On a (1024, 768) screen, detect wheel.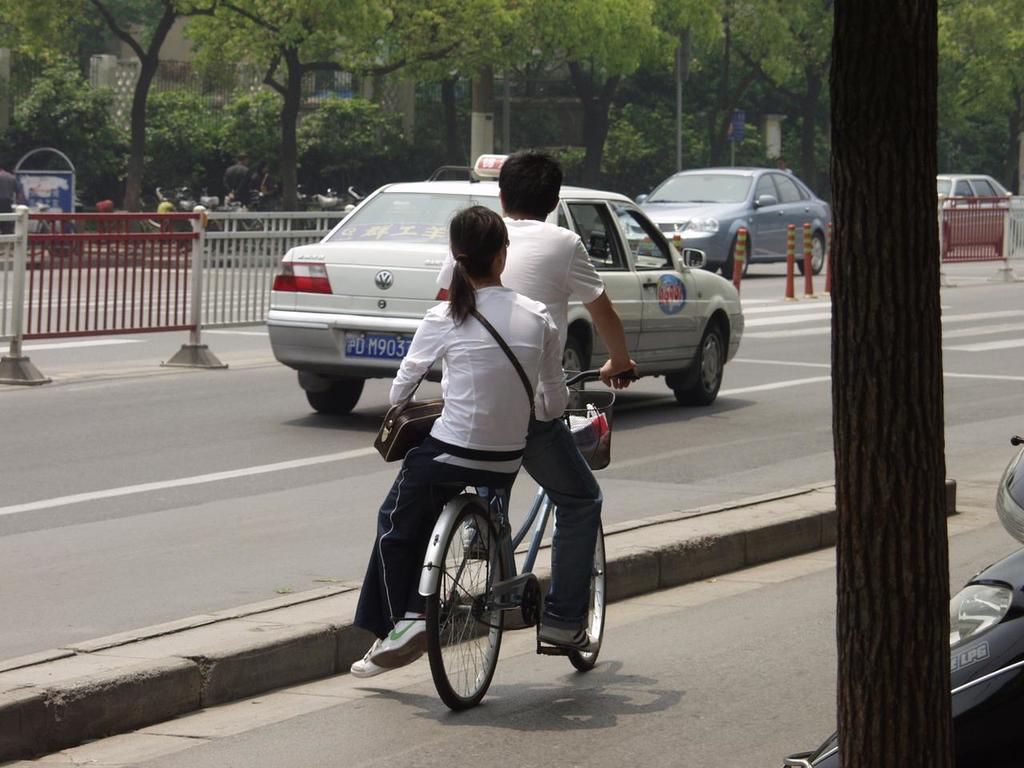
(left=109, top=219, right=137, bottom=255).
